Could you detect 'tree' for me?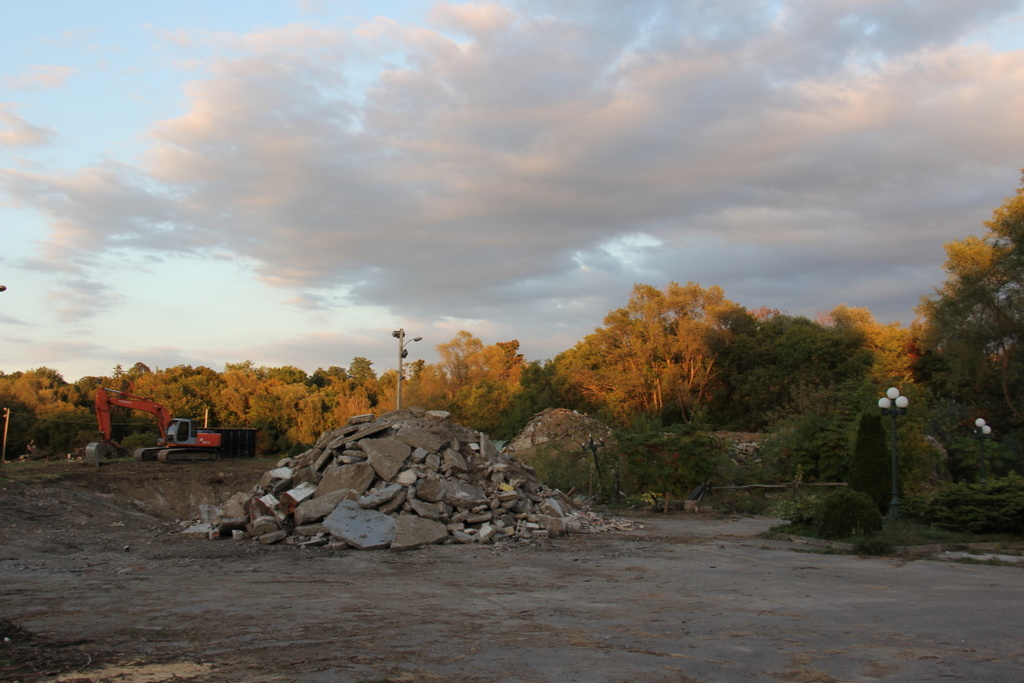
Detection result: (480,341,527,397).
